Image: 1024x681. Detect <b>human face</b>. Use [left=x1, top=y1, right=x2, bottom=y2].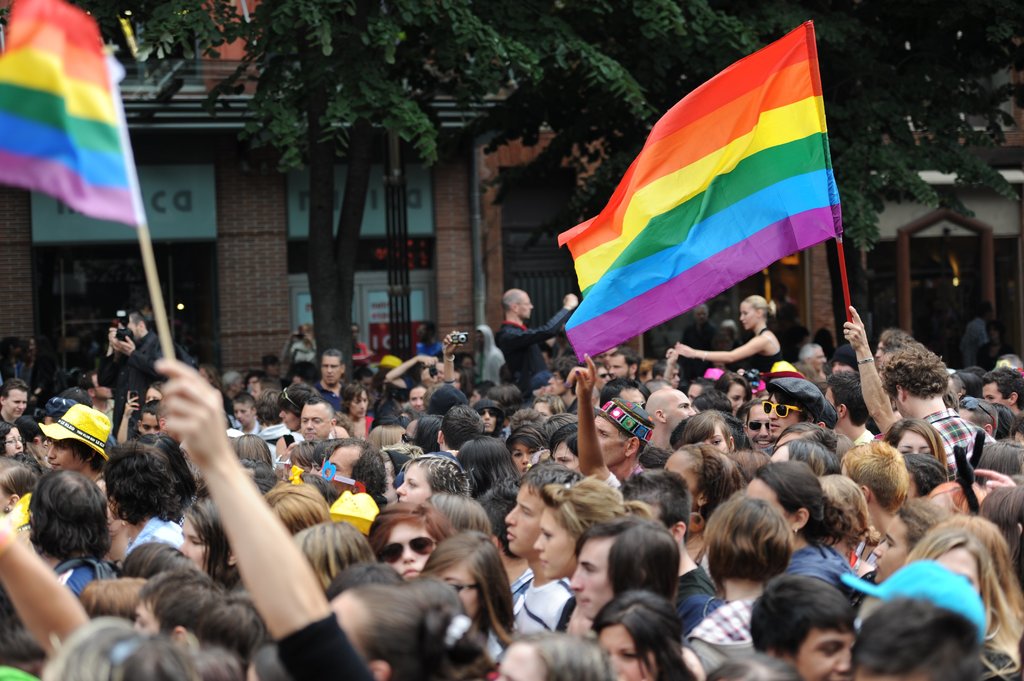
[left=527, top=518, right=573, bottom=569].
